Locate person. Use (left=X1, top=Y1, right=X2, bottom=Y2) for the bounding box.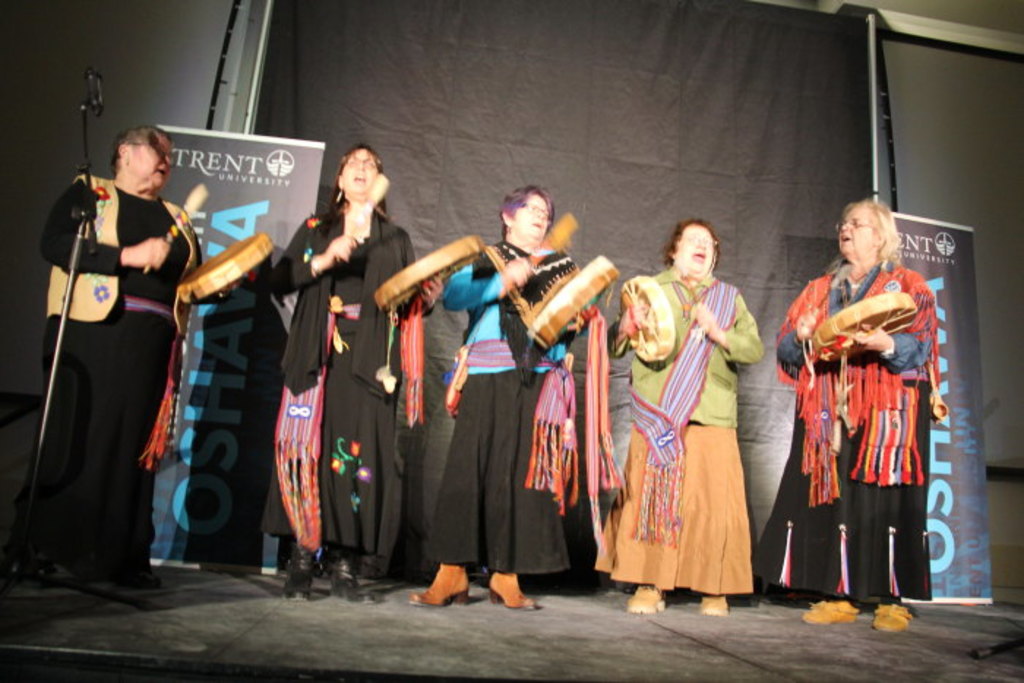
(left=590, top=212, right=755, bottom=619).
